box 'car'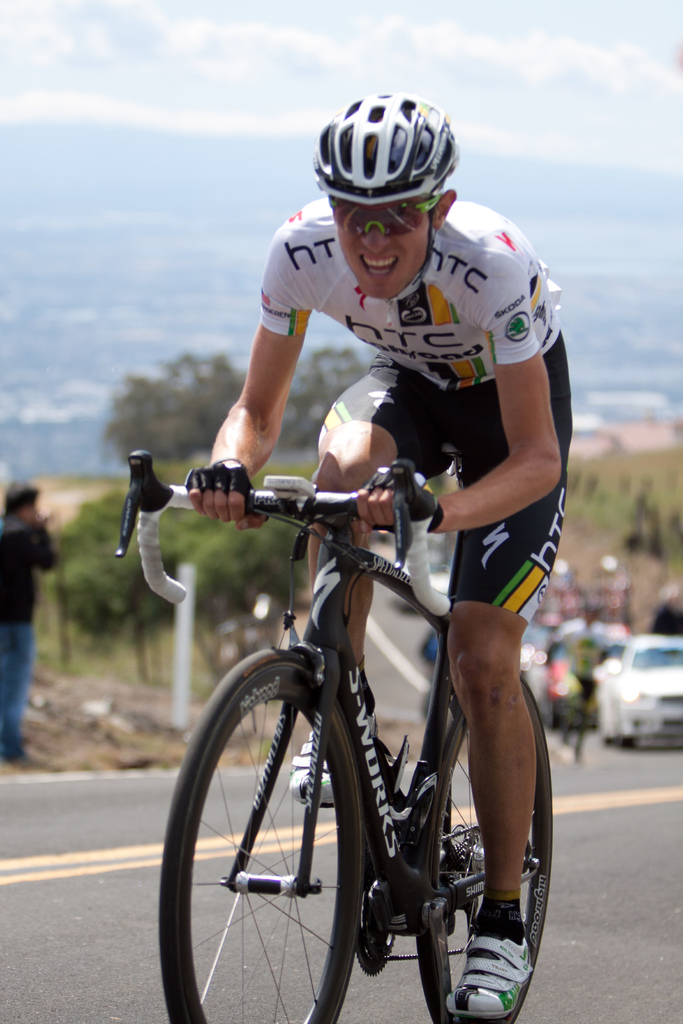
[x1=597, y1=636, x2=682, y2=753]
